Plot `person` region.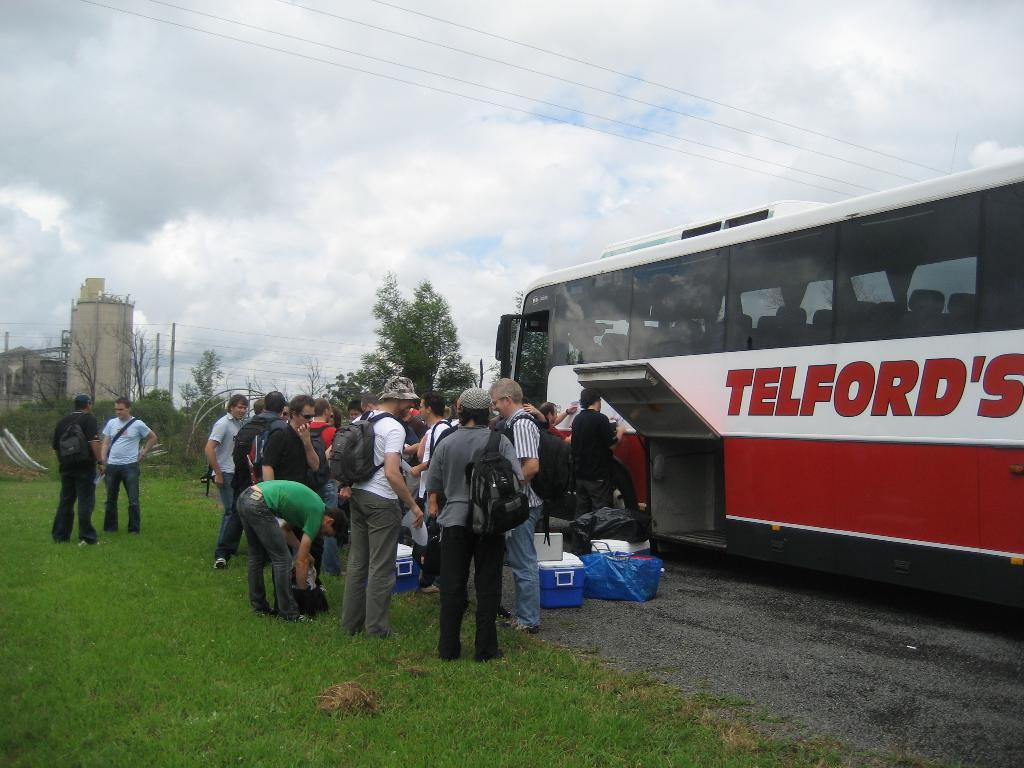
Plotted at [422, 388, 525, 662].
